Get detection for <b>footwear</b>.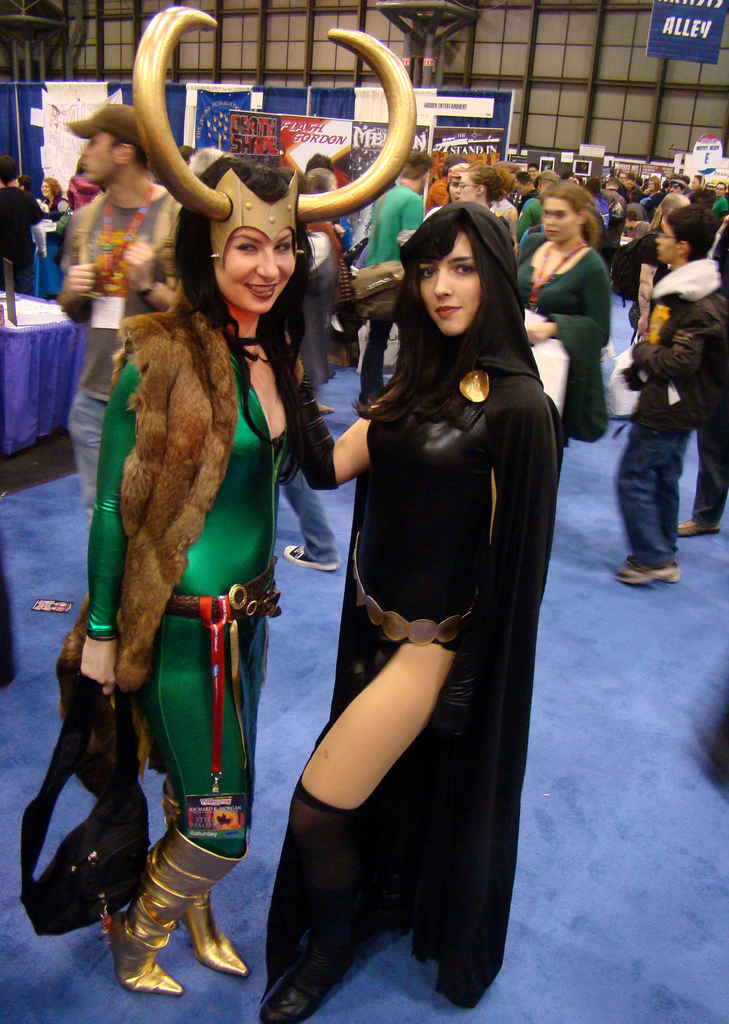
Detection: (677, 514, 717, 535).
